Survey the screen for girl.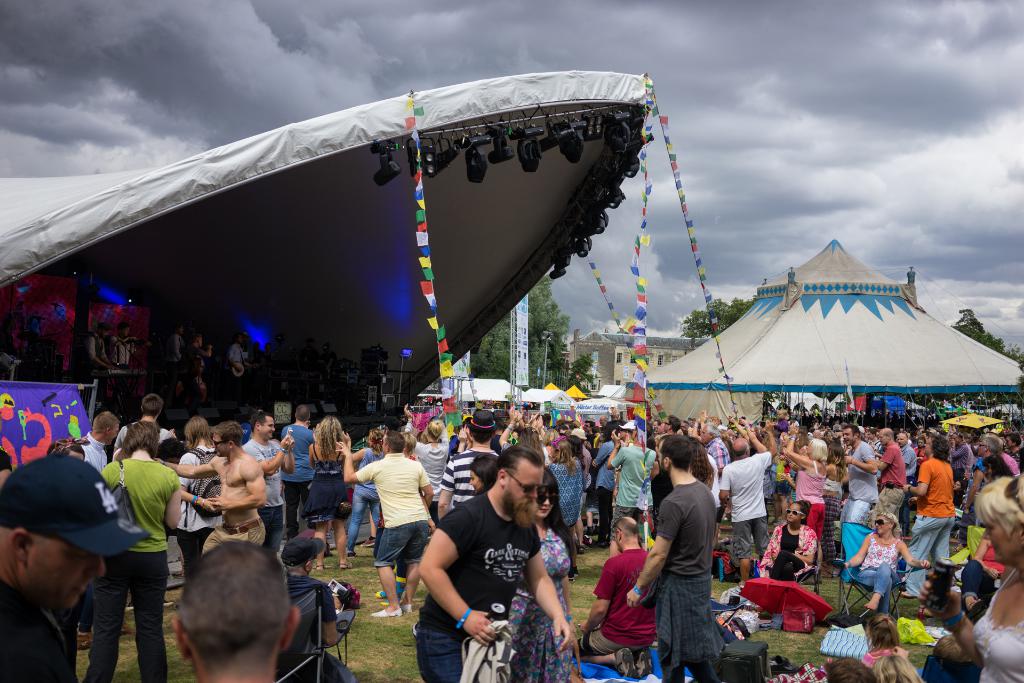
Survey found: select_region(756, 498, 819, 587).
